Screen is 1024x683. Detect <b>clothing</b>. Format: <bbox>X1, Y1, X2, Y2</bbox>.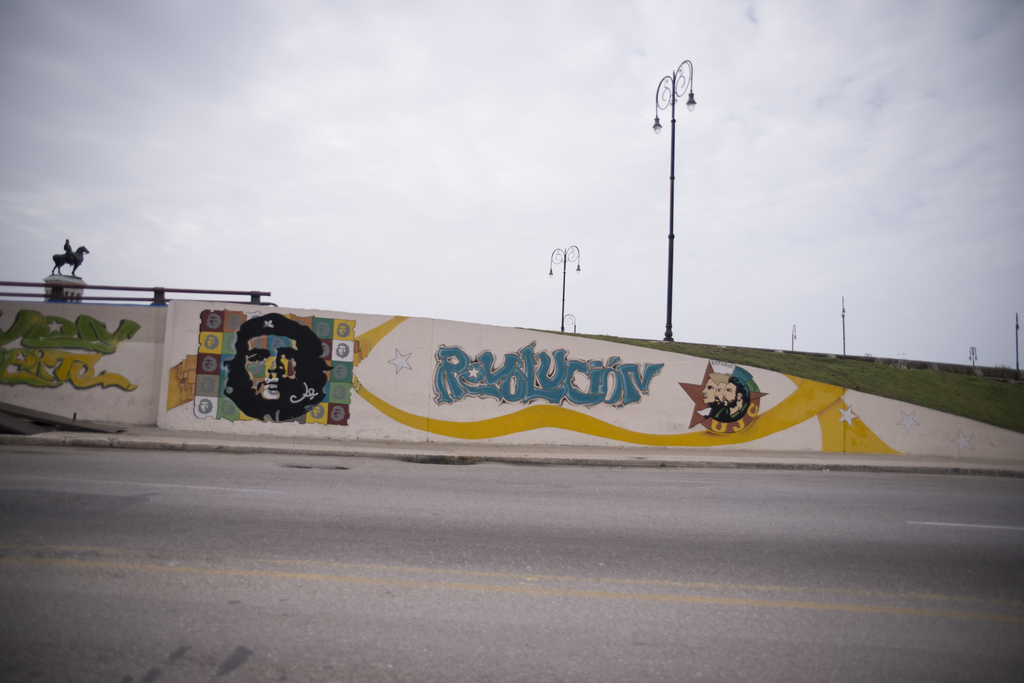
<bbox>716, 402, 748, 423</bbox>.
